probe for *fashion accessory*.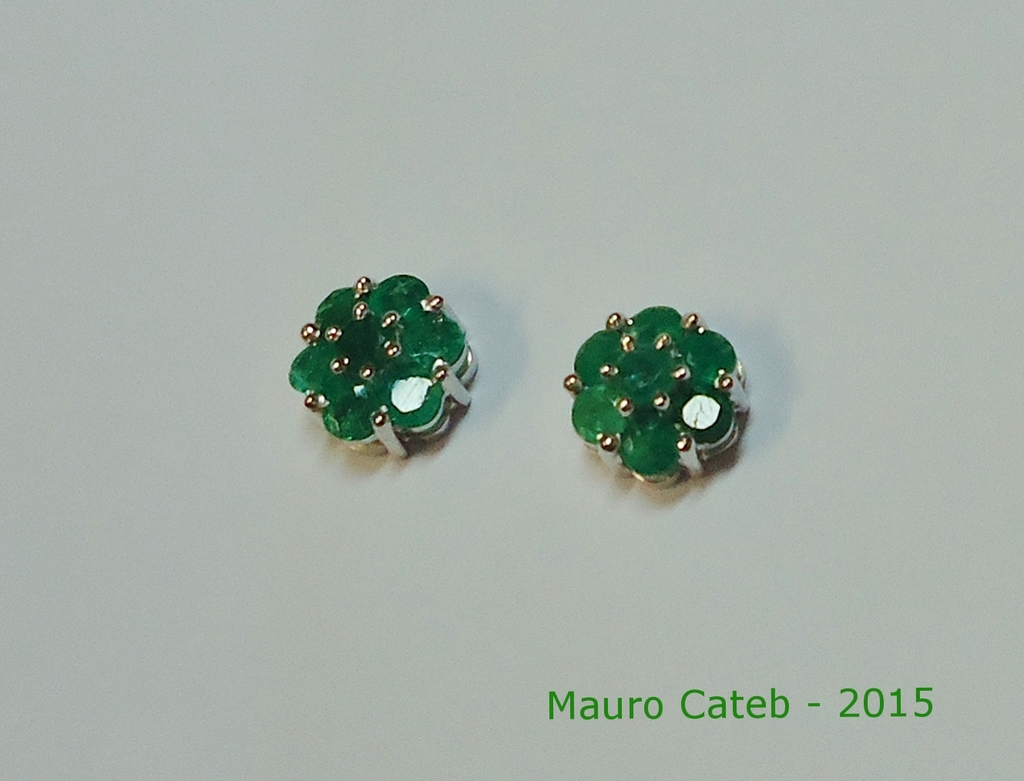
Probe result: detection(289, 274, 481, 457).
